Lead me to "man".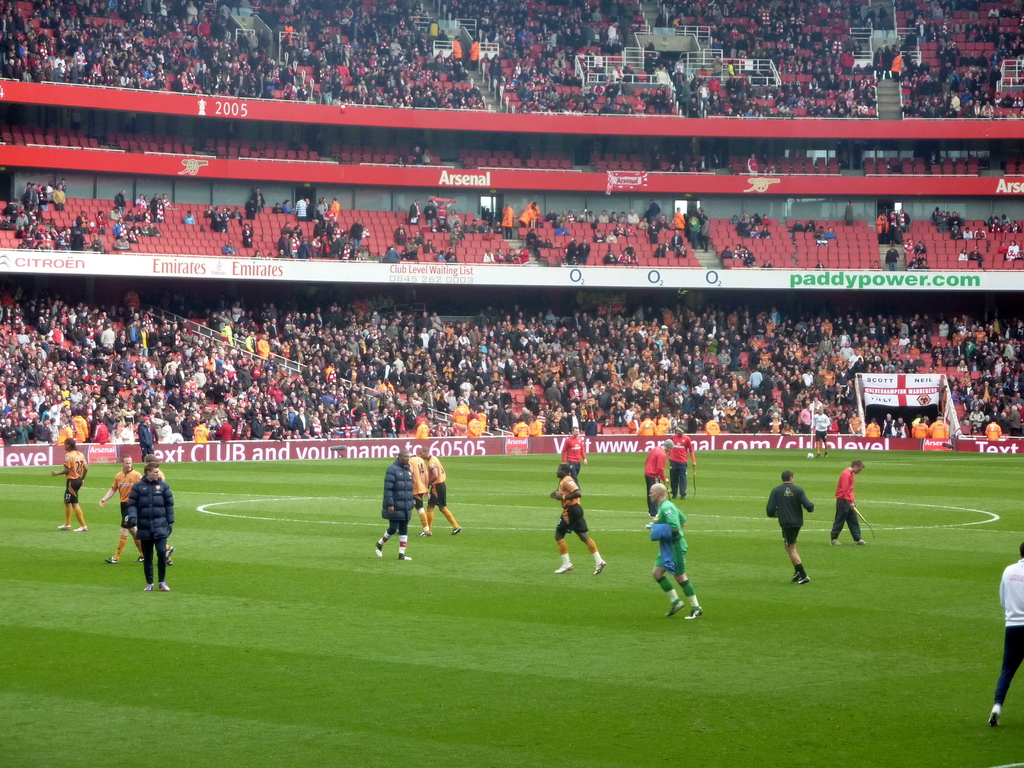
Lead to crop(644, 438, 673, 519).
